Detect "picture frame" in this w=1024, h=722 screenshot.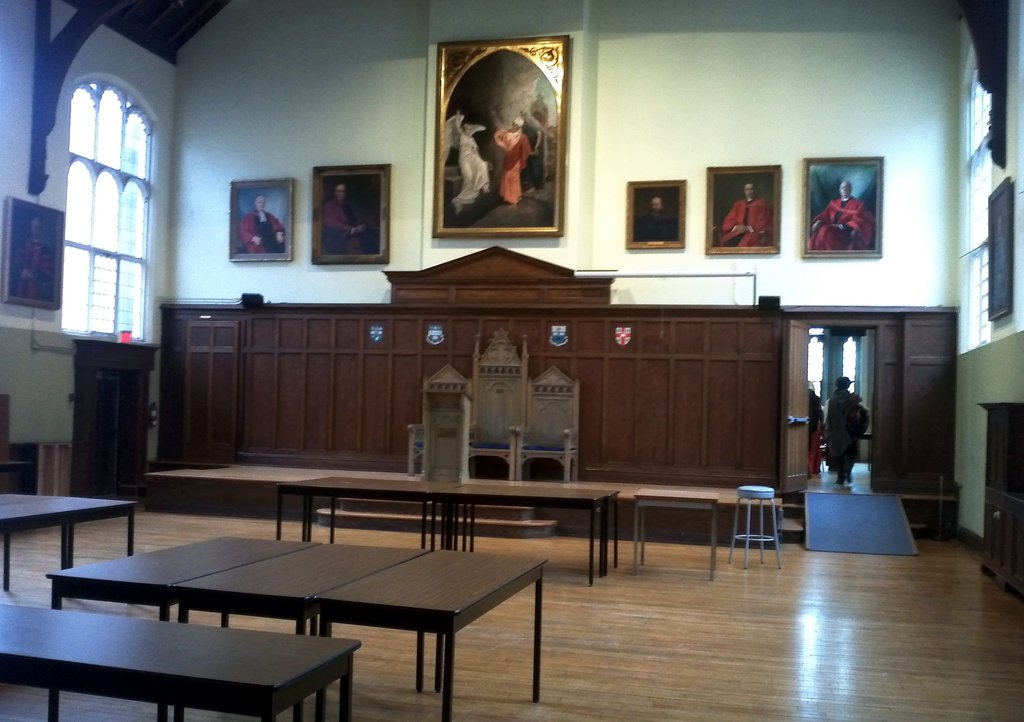
Detection: detection(708, 159, 780, 256).
